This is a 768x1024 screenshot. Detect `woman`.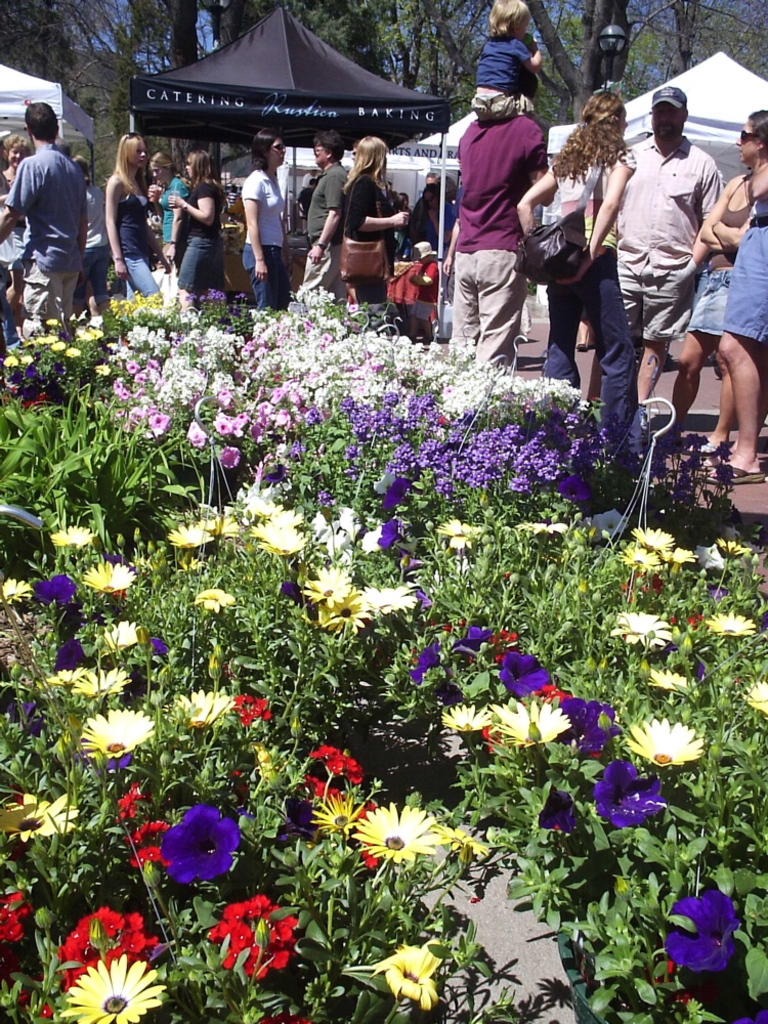
x1=341, y1=136, x2=411, y2=325.
